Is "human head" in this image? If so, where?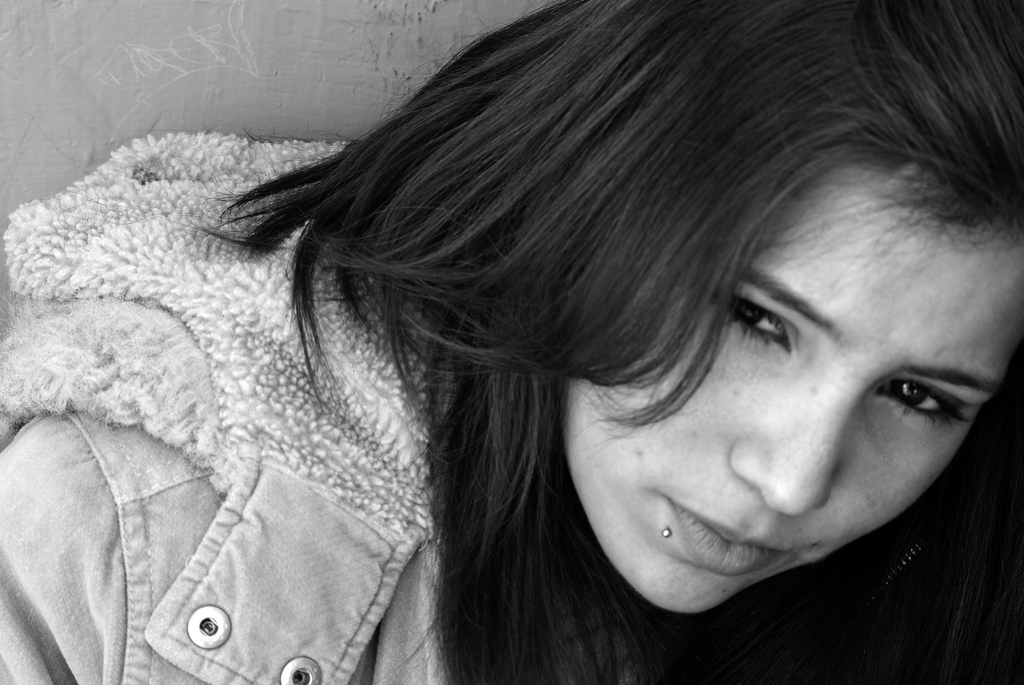
Yes, at l=594, t=121, r=1011, b=596.
